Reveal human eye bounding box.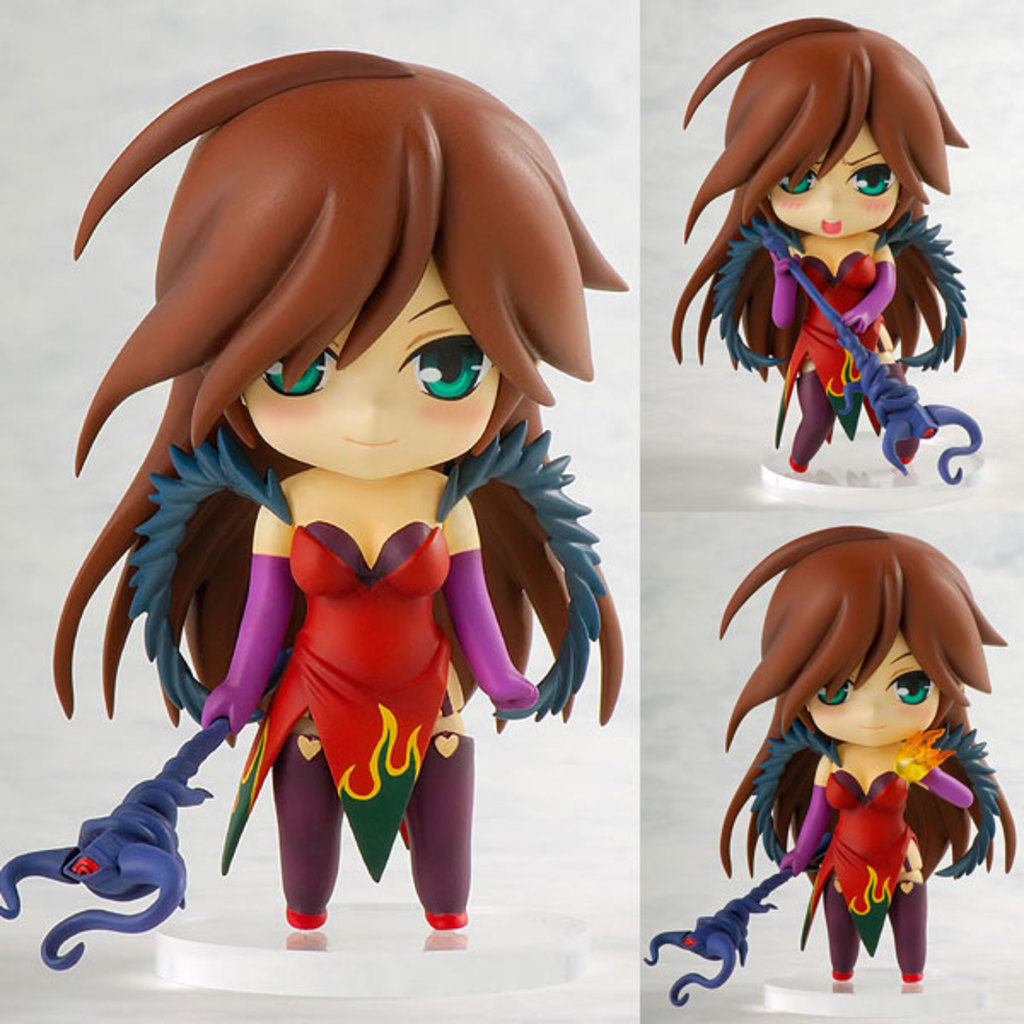
Revealed: 811/679/850/708.
